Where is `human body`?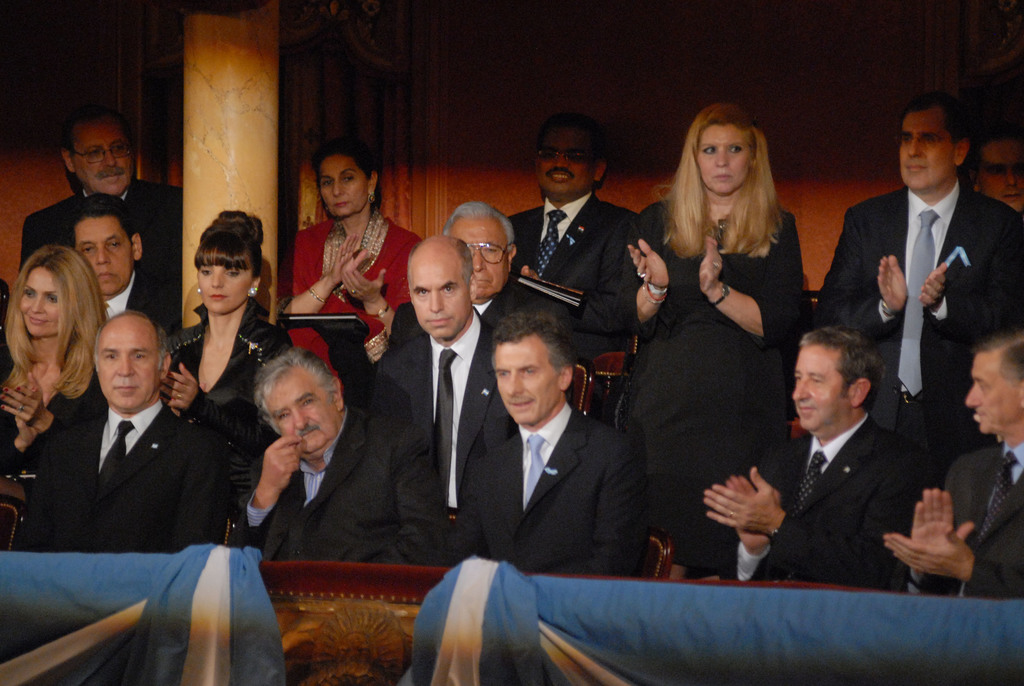
{"x1": 161, "y1": 200, "x2": 294, "y2": 513}.
